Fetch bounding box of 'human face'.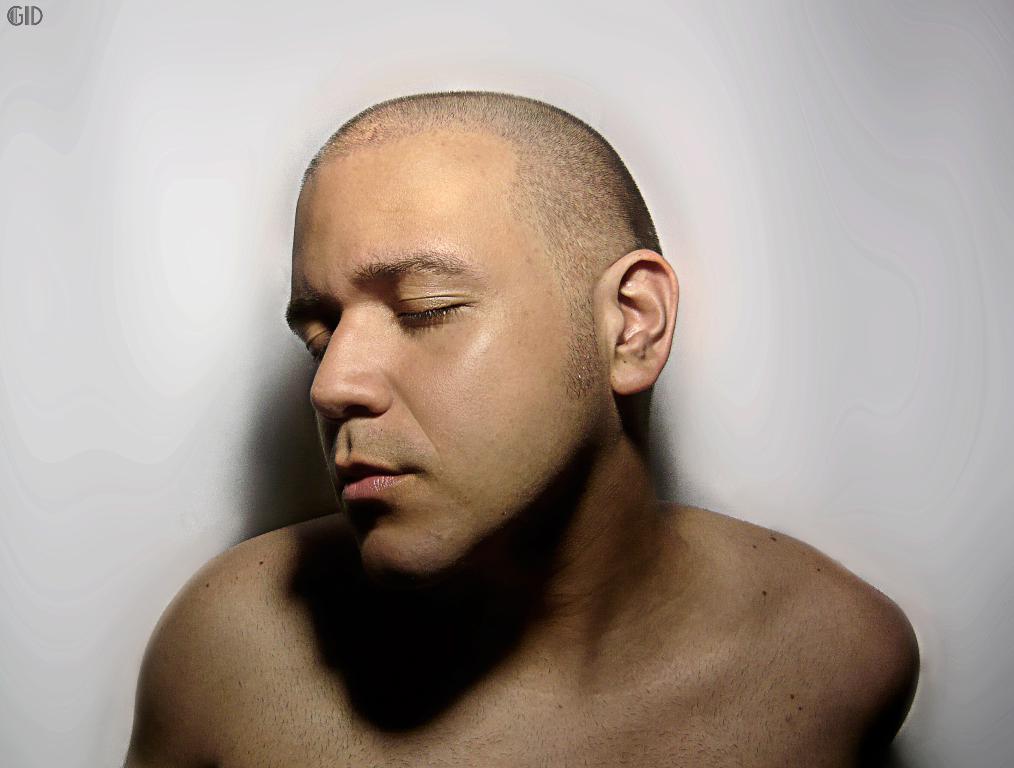
Bbox: 287/145/613/580.
